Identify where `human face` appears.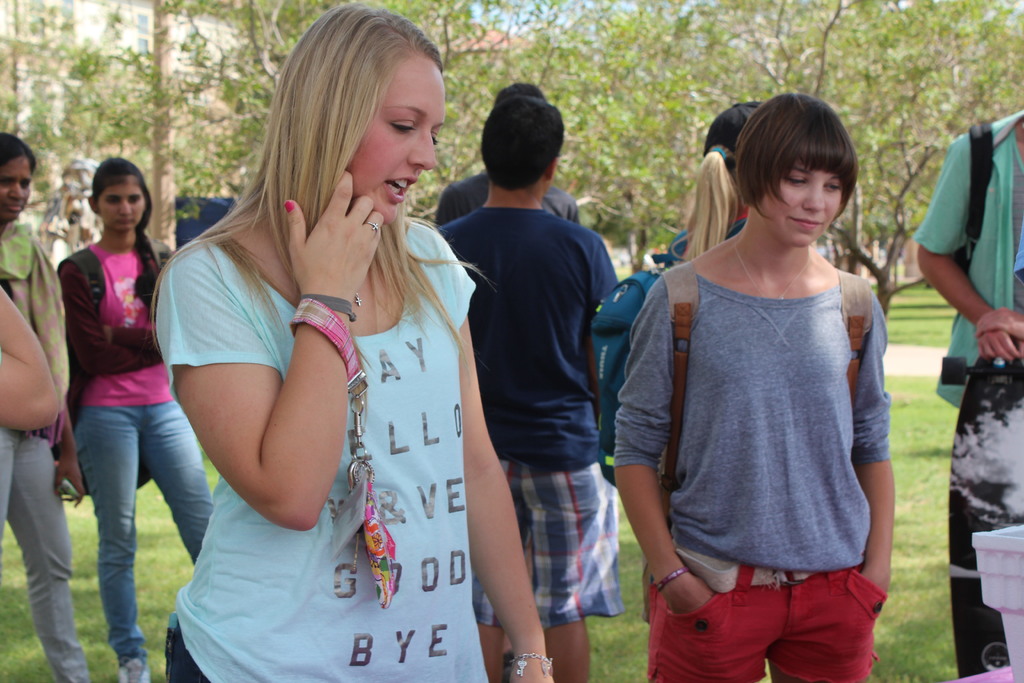
Appears at box(99, 184, 144, 231).
